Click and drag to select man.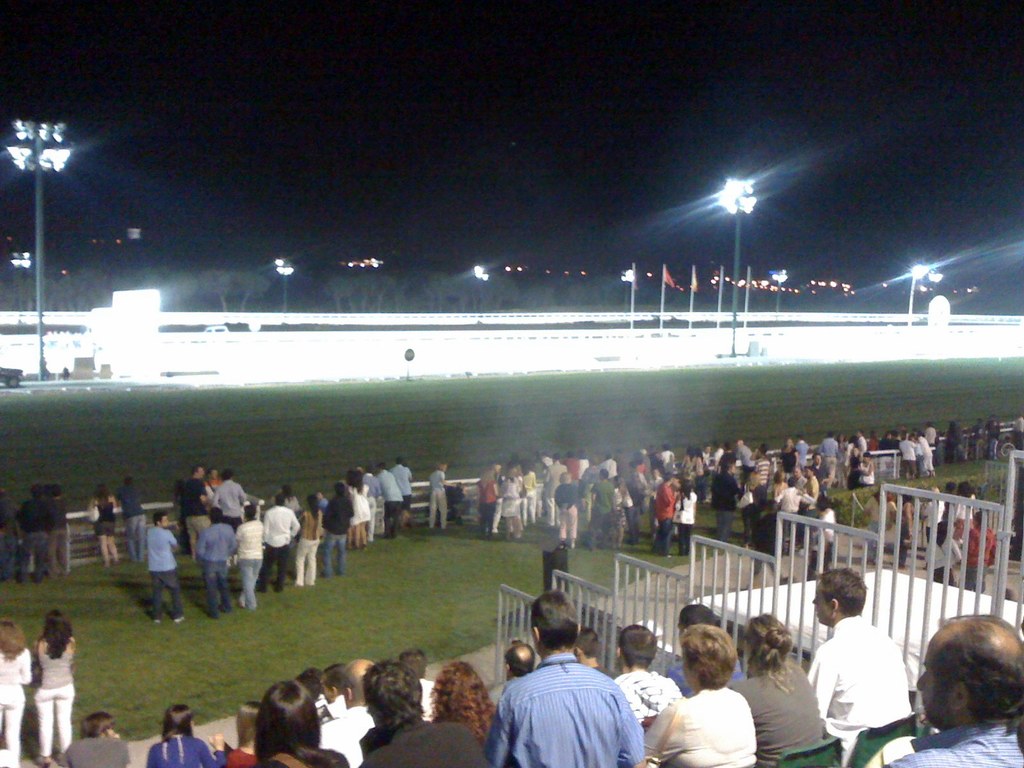
Selection: bbox=(540, 452, 565, 529).
